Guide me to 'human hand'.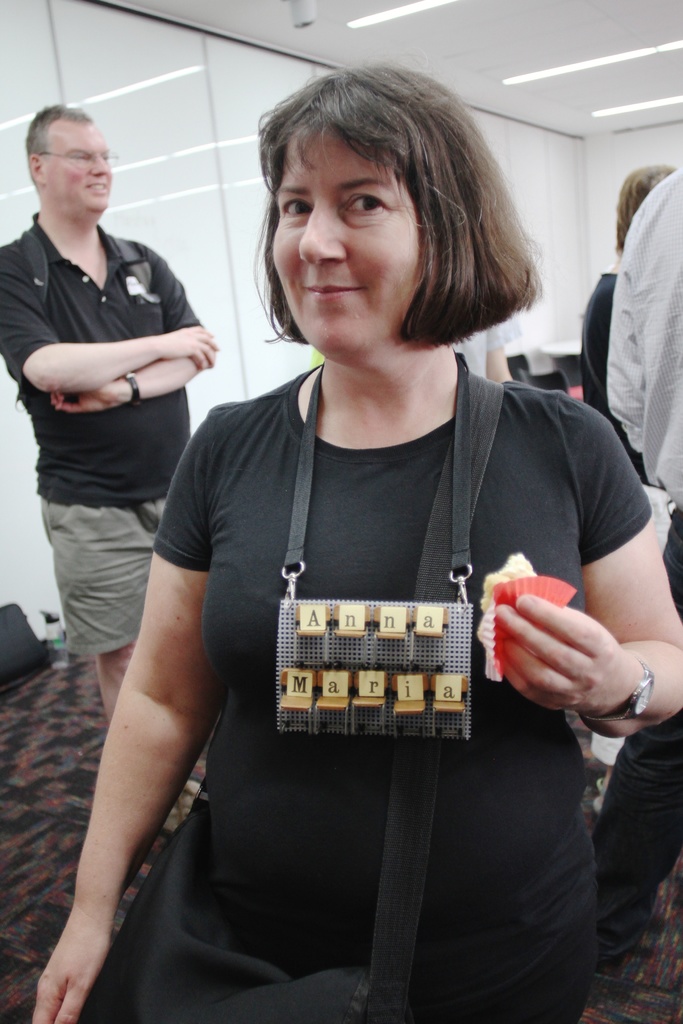
Guidance: <box>31,921,117,1023</box>.
